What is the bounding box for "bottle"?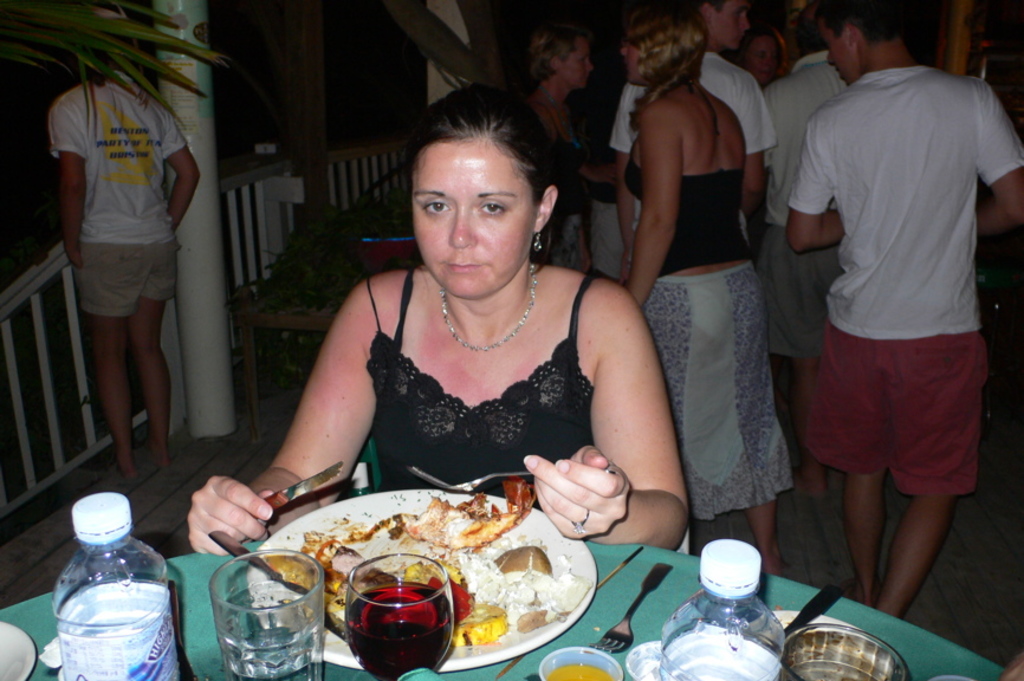
l=46, t=508, r=171, b=680.
